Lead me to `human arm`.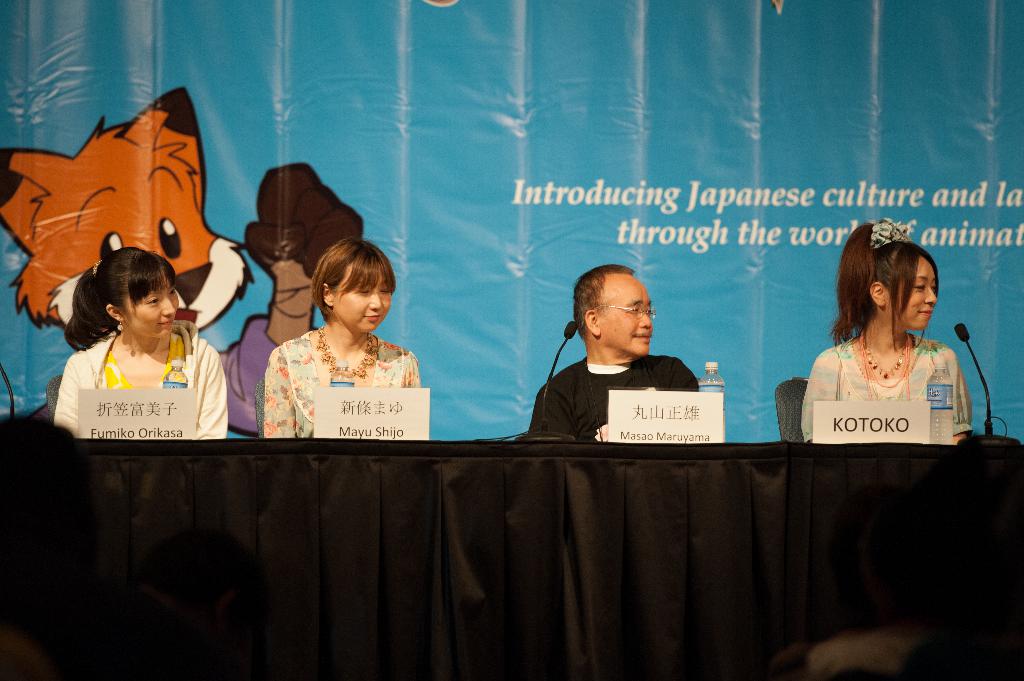
Lead to bbox(47, 351, 87, 439).
